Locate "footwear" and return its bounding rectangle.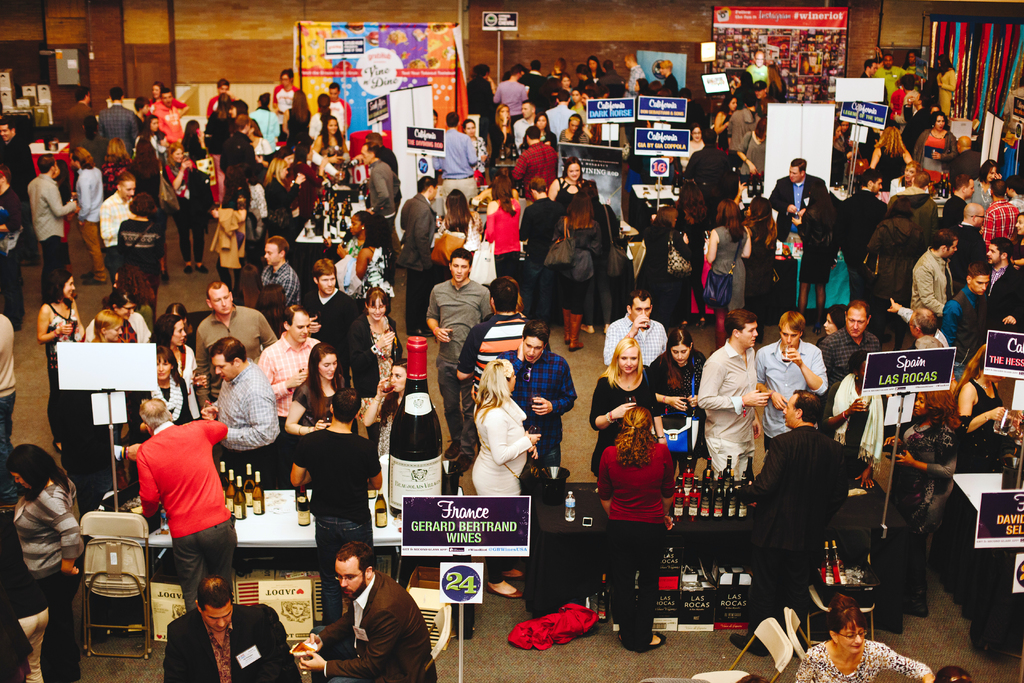
(444,441,459,459).
